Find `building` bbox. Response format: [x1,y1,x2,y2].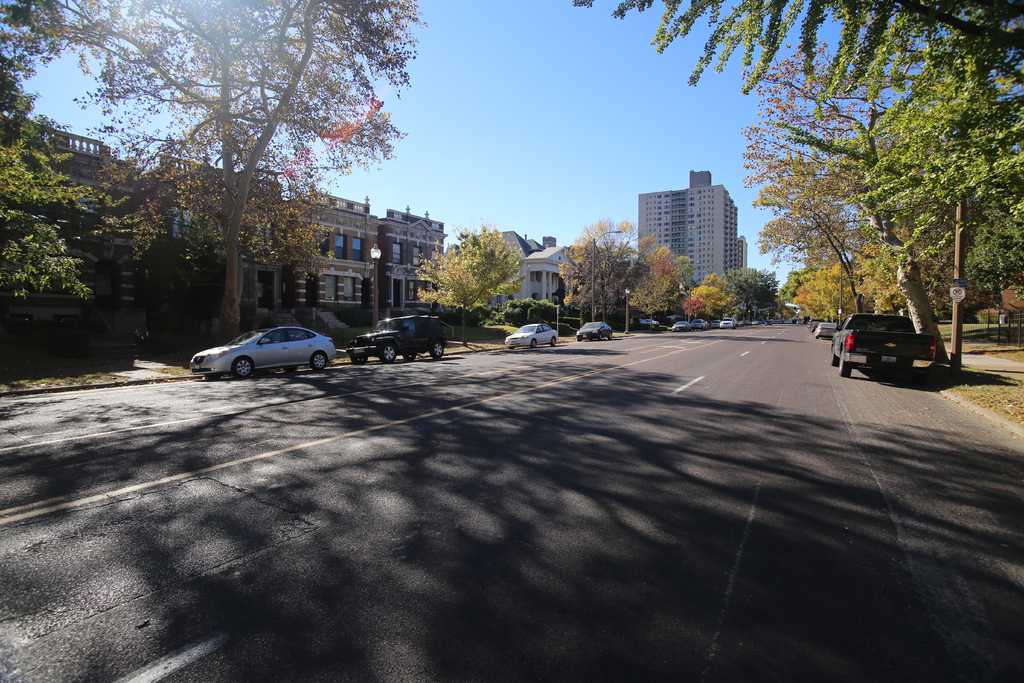
[495,229,586,299].
